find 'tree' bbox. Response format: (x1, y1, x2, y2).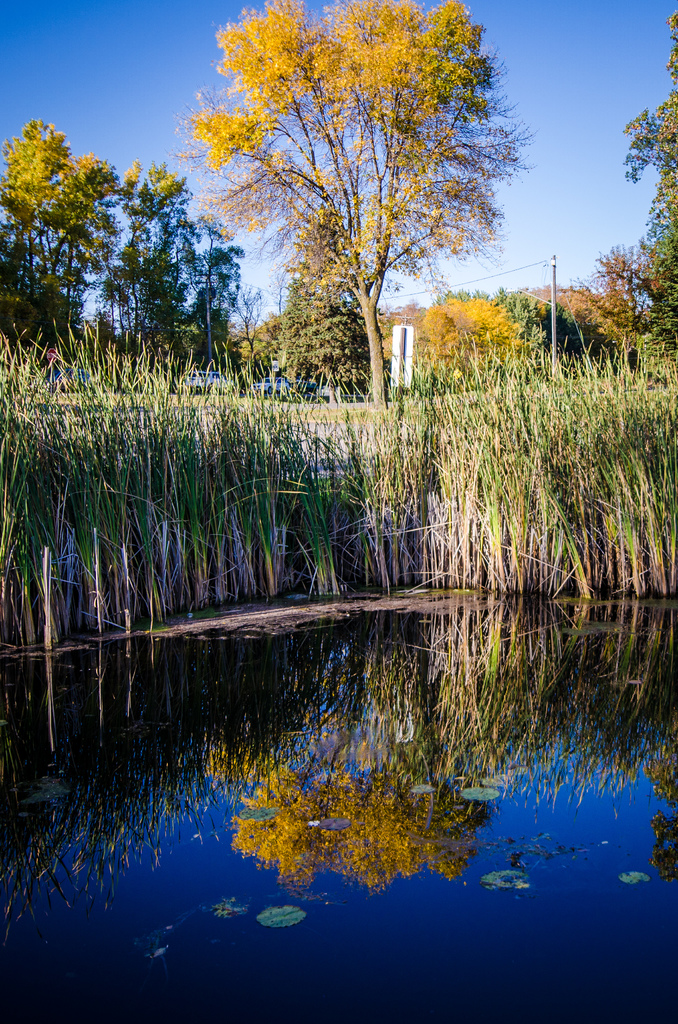
(54, 150, 121, 346).
